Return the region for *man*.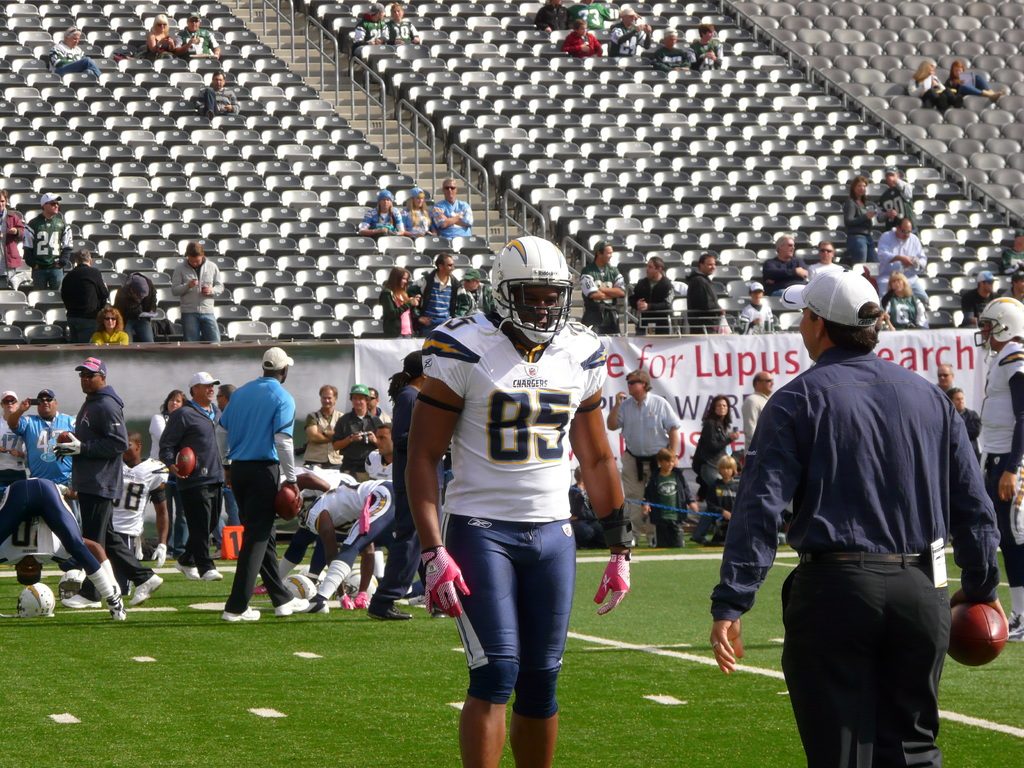
pyautogui.locateOnScreen(434, 178, 474, 236).
